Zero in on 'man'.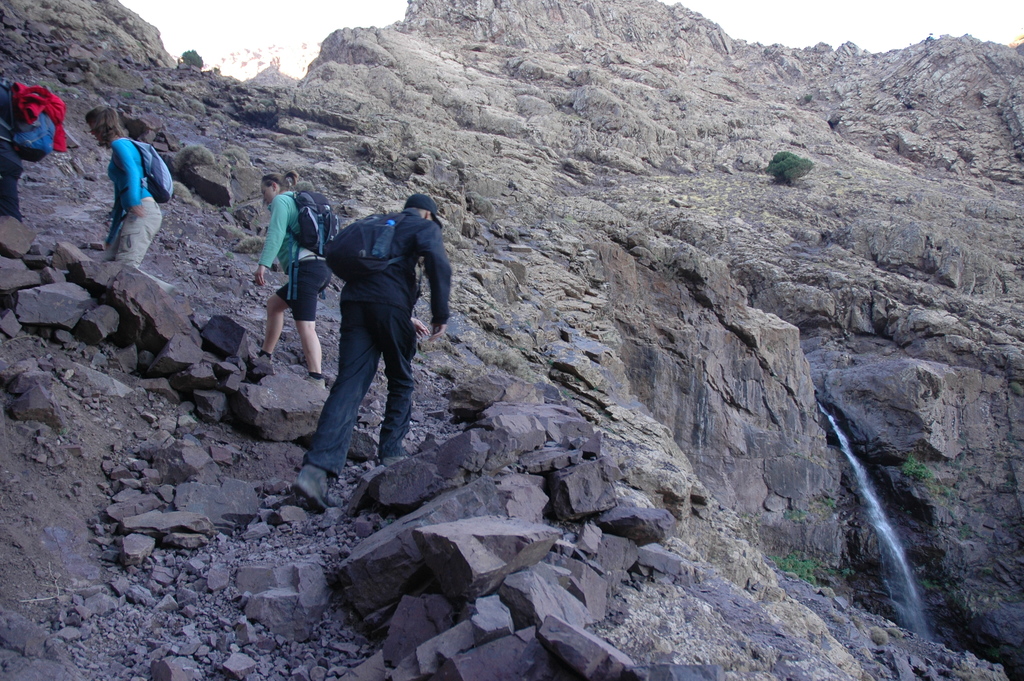
Zeroed in: left=287, top=158, right=444, bottom=512.
